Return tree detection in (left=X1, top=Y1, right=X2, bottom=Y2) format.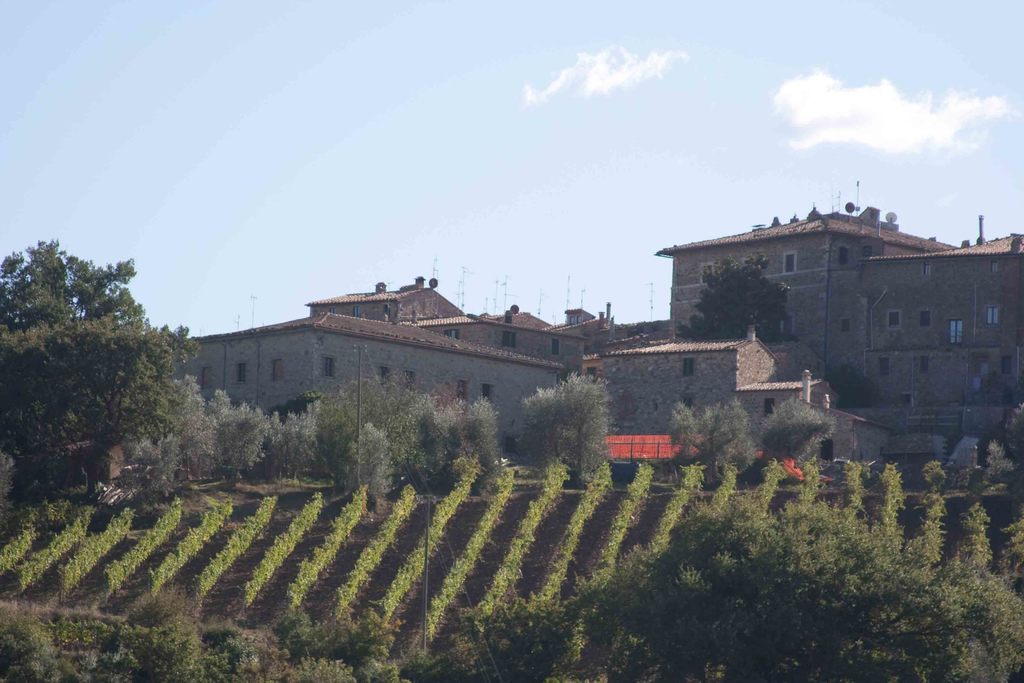
(left=420, top=397, right=518, bottom=485).
